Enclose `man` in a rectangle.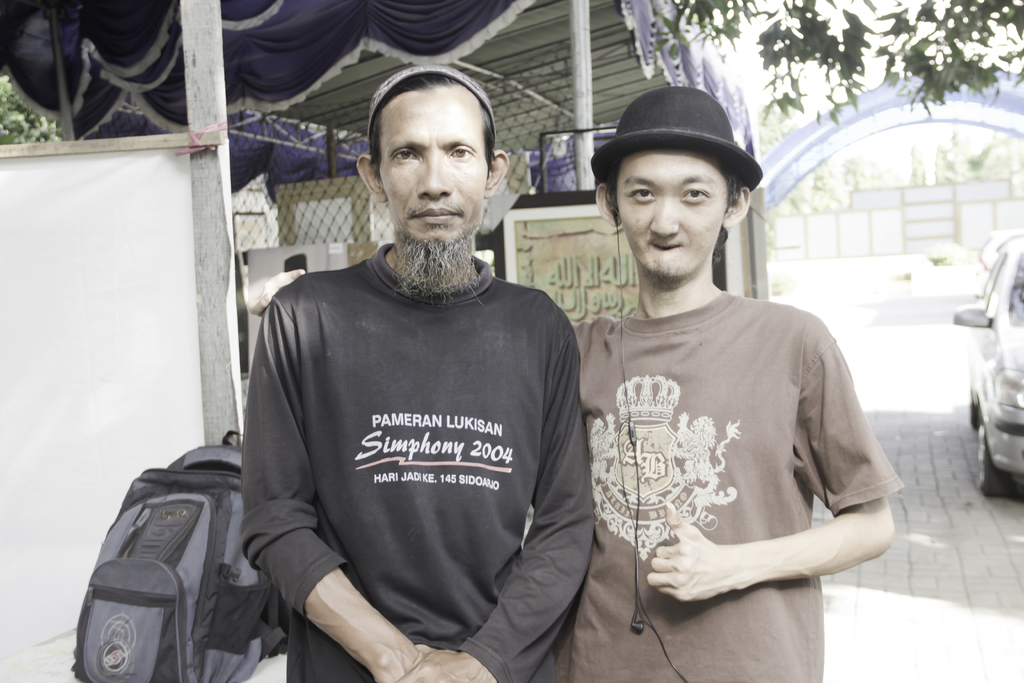
crop(255, 80, 912, 682).
